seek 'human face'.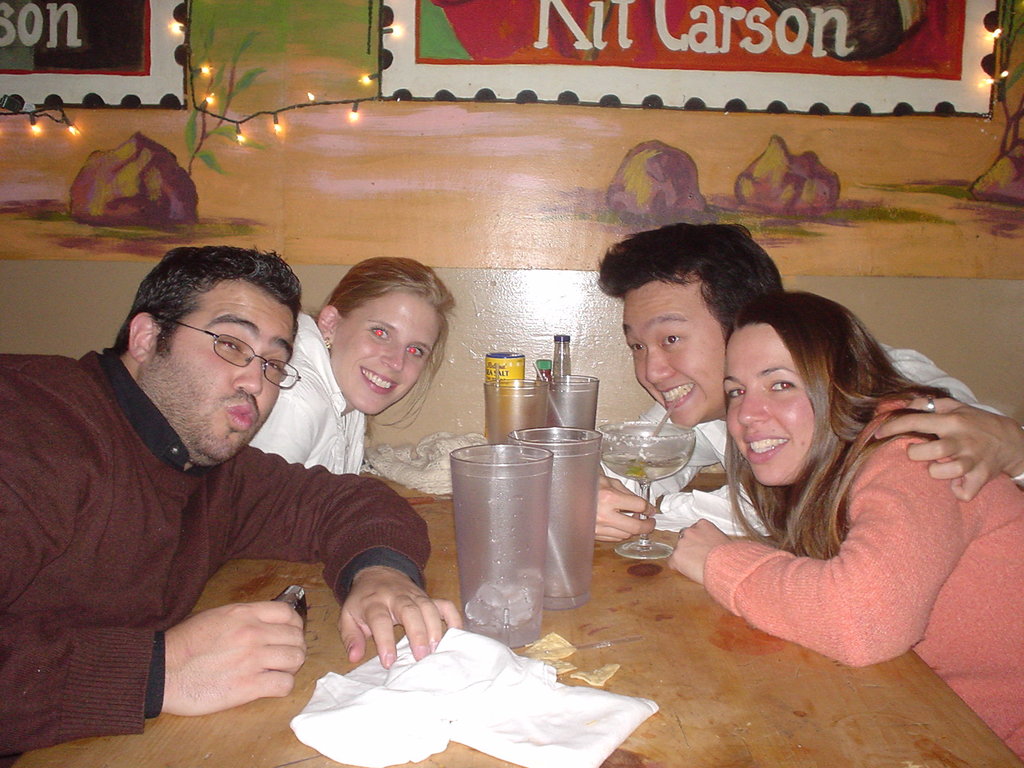
[143, 278, 300, 465].
